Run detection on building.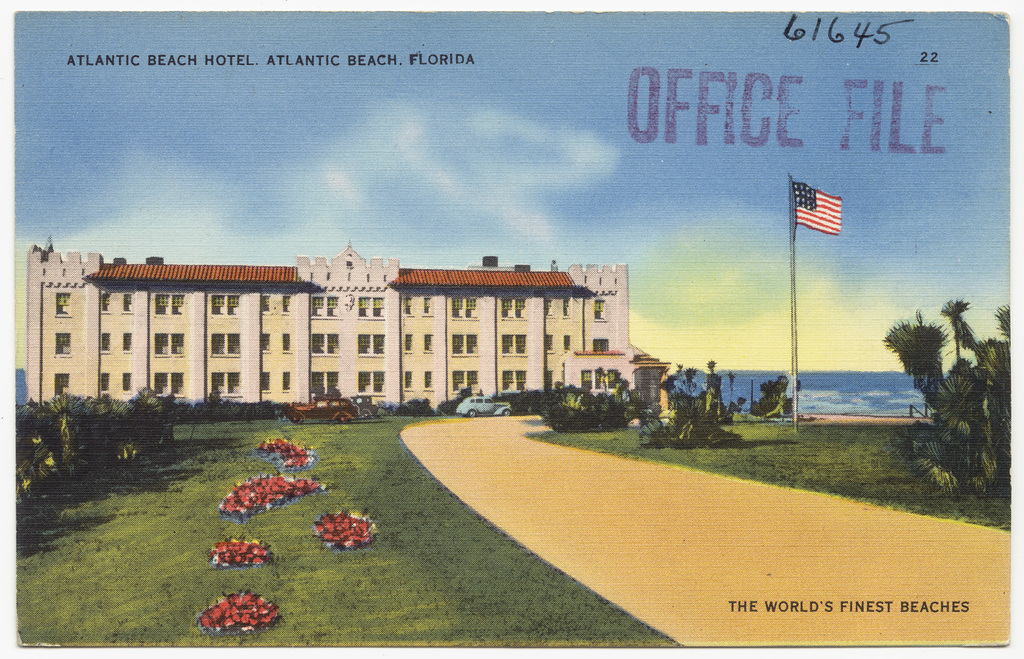
Result: bbox=[27, 242, 668, 408].
